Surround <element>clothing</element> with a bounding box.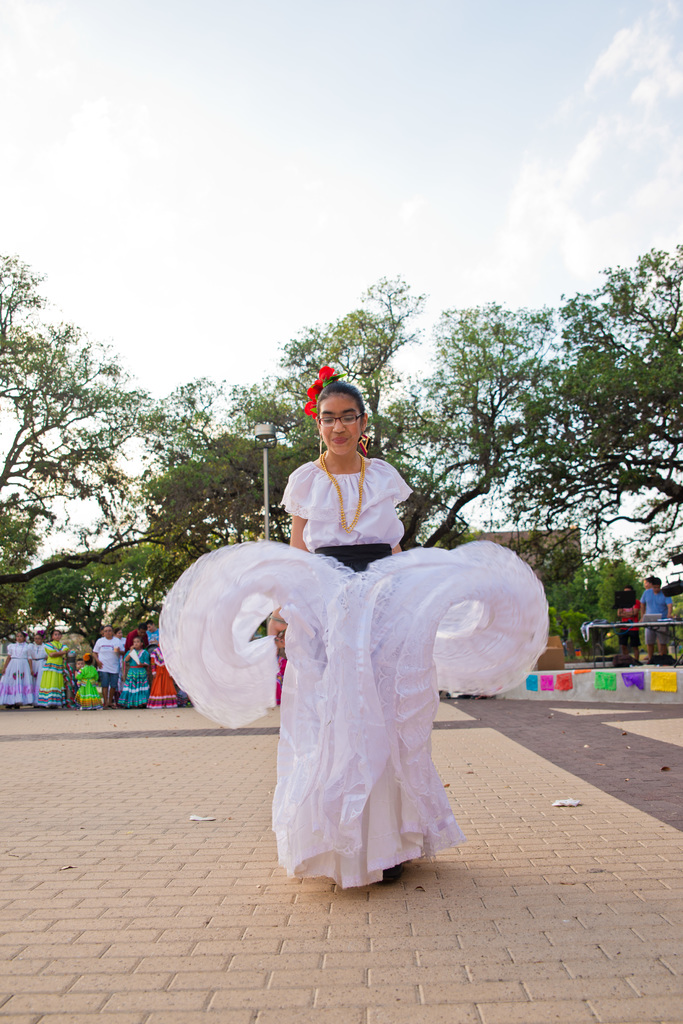
box=[124, 625, 136, 644].
